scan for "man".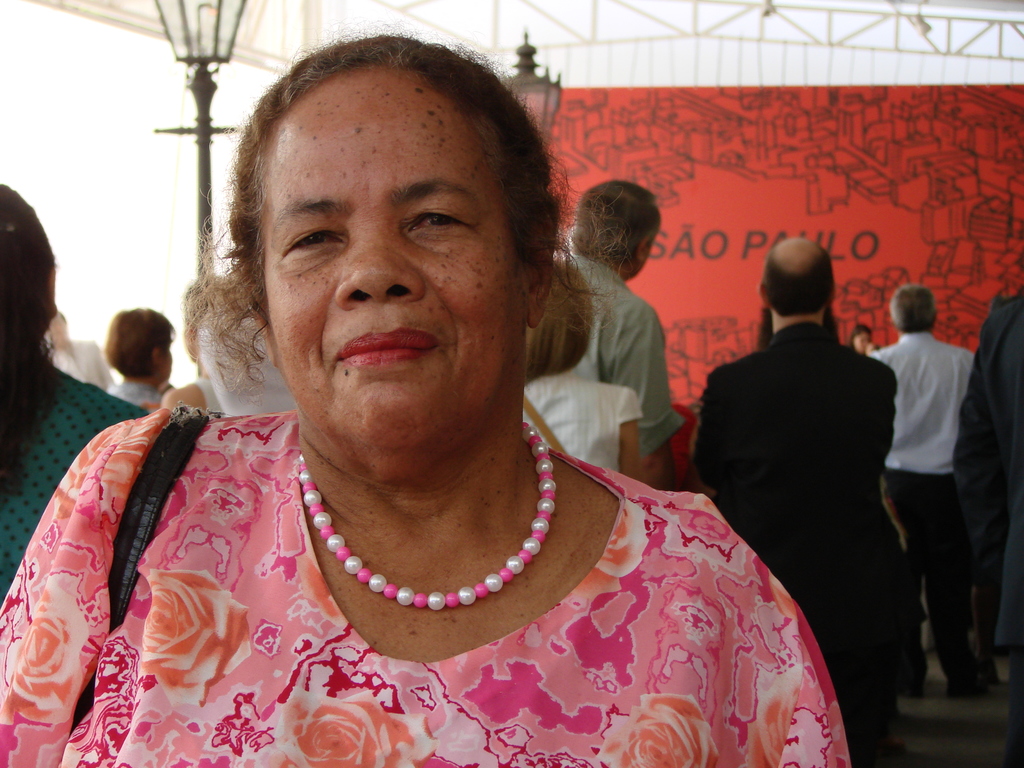
Scan result: box(685, 244, 925, 666).
